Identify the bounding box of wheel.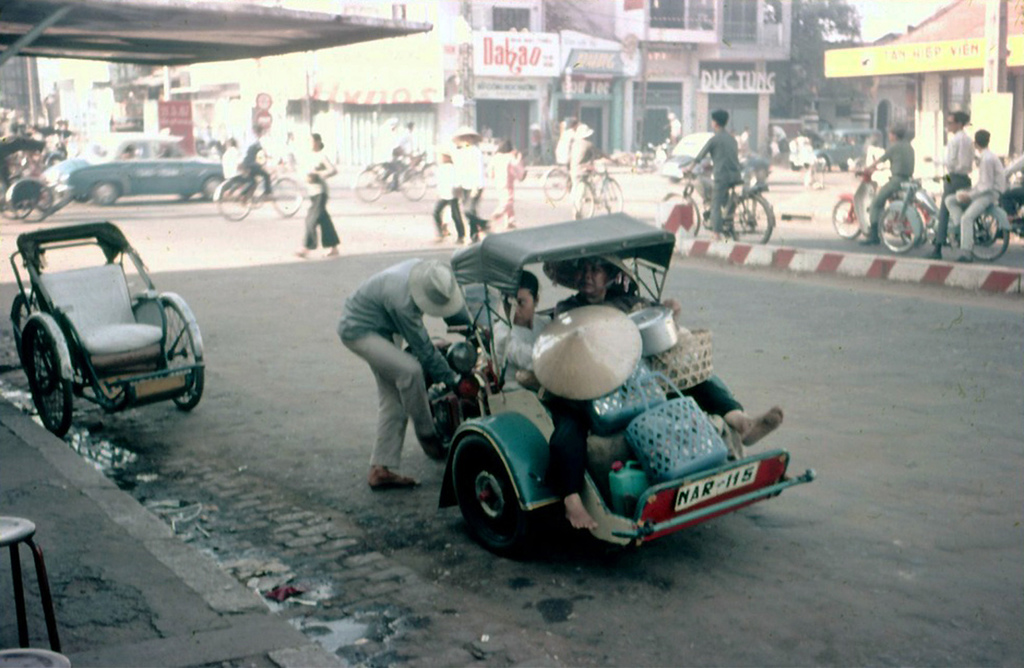
596:175:624:213.
